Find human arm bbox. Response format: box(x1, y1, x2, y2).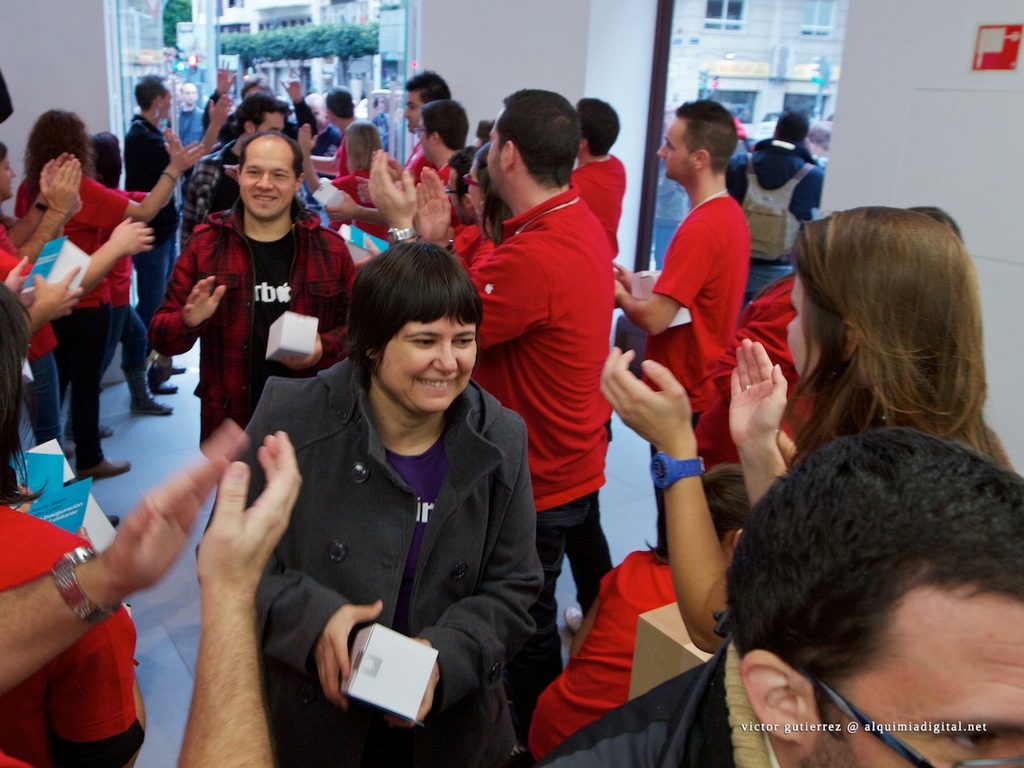
box(0, 246, 29, 295).
